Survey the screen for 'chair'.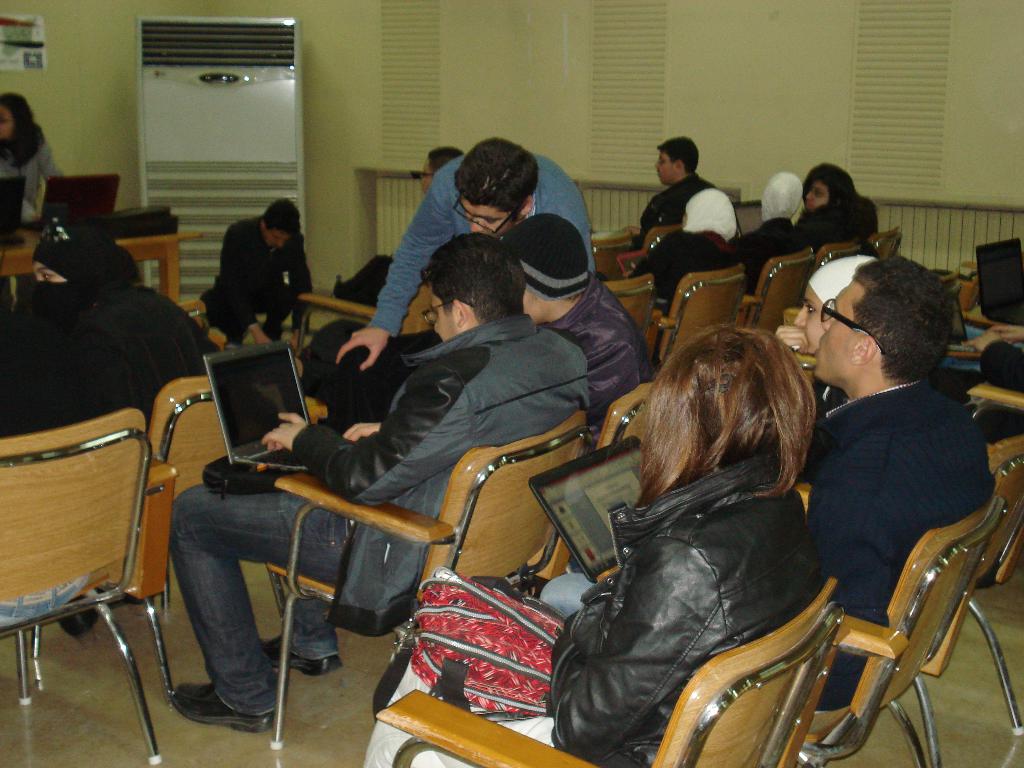
Survey found: [659, 268, 744, 367].
